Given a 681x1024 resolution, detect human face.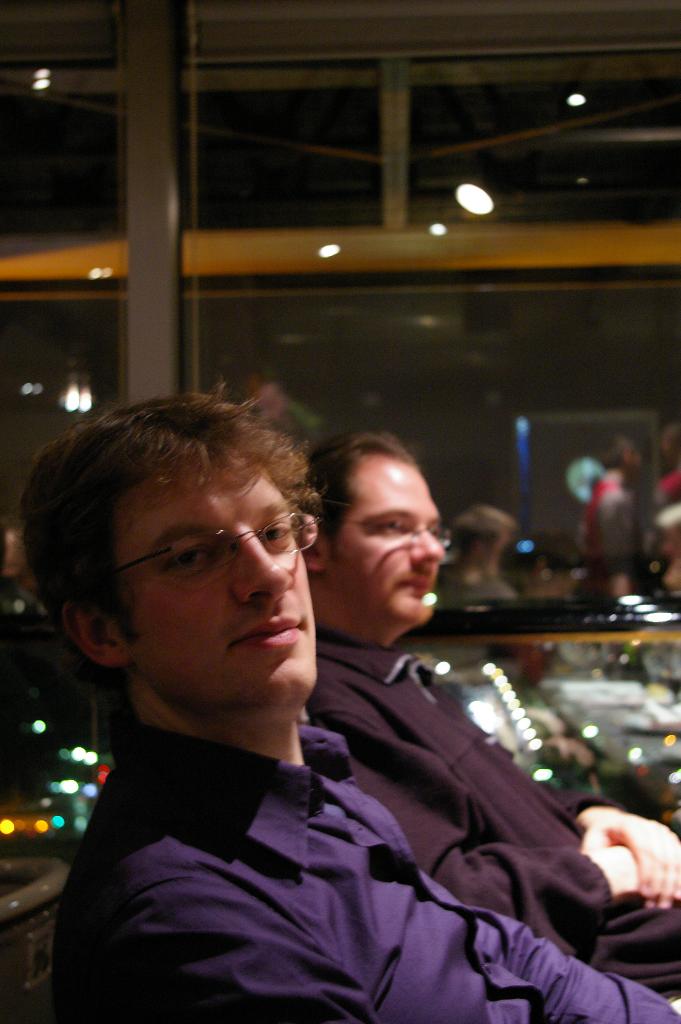
126/473/303/712.
